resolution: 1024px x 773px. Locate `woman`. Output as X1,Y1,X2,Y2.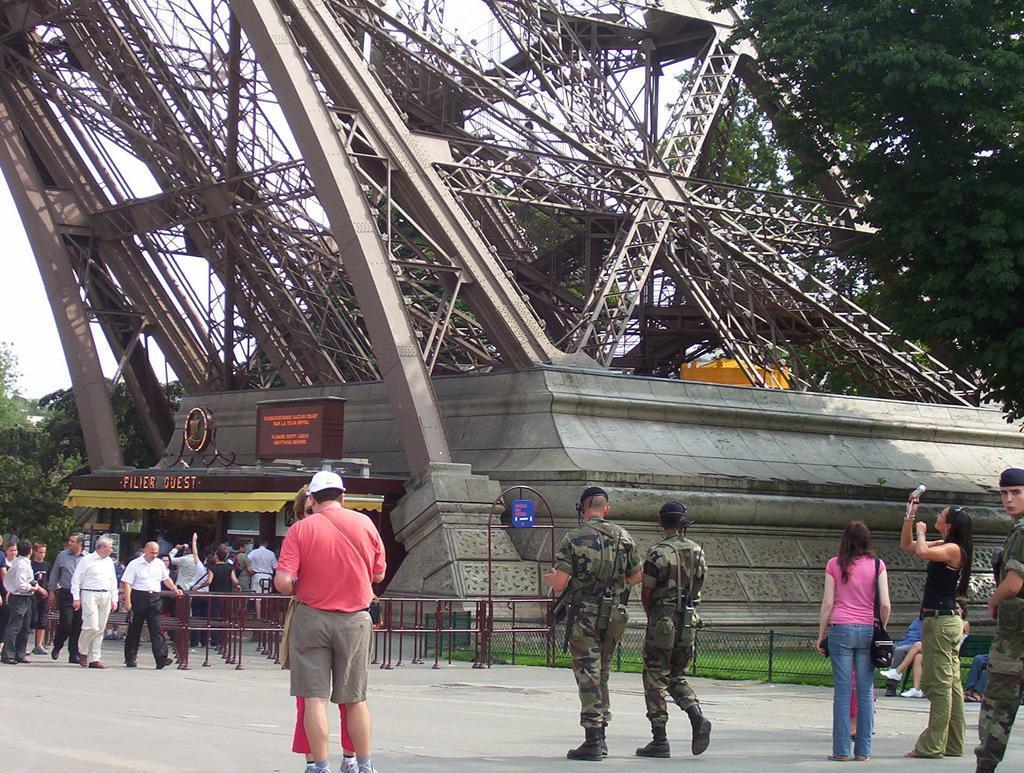
900,487,975,758.
